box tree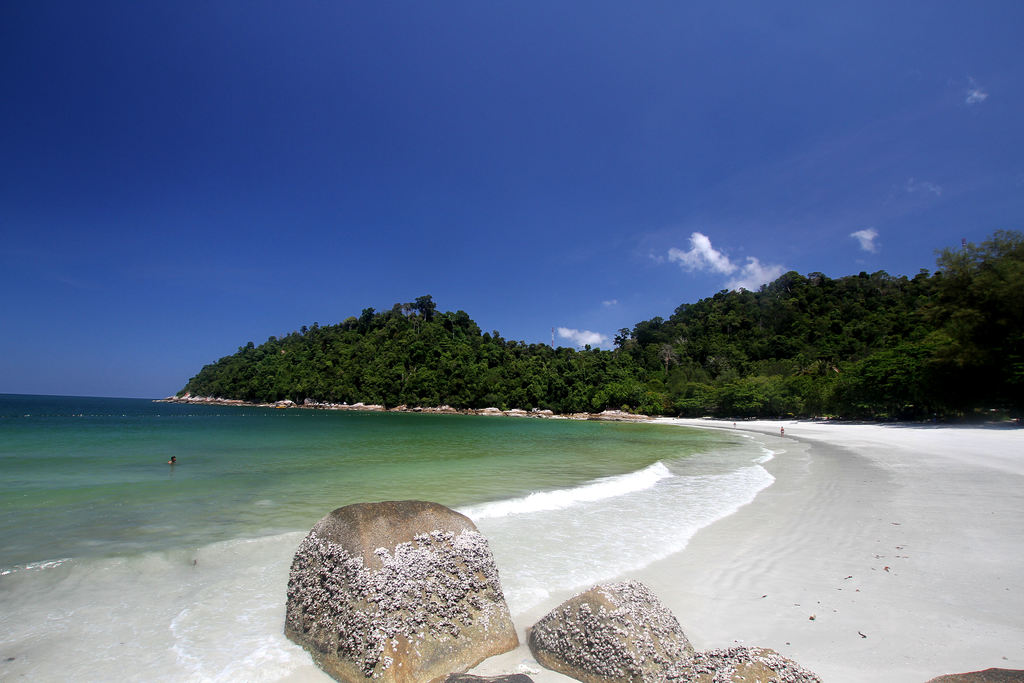
detection(915, 210, 1017, 402)
